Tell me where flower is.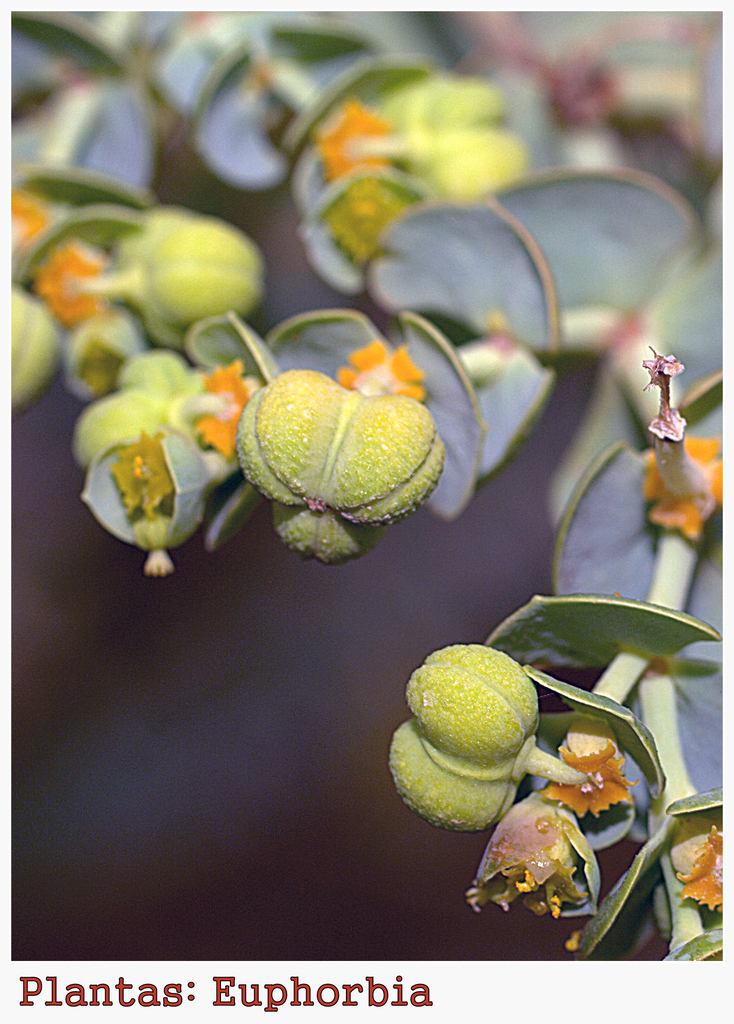
flower is at x1=678, y1=825, x2=733, y2=915.
